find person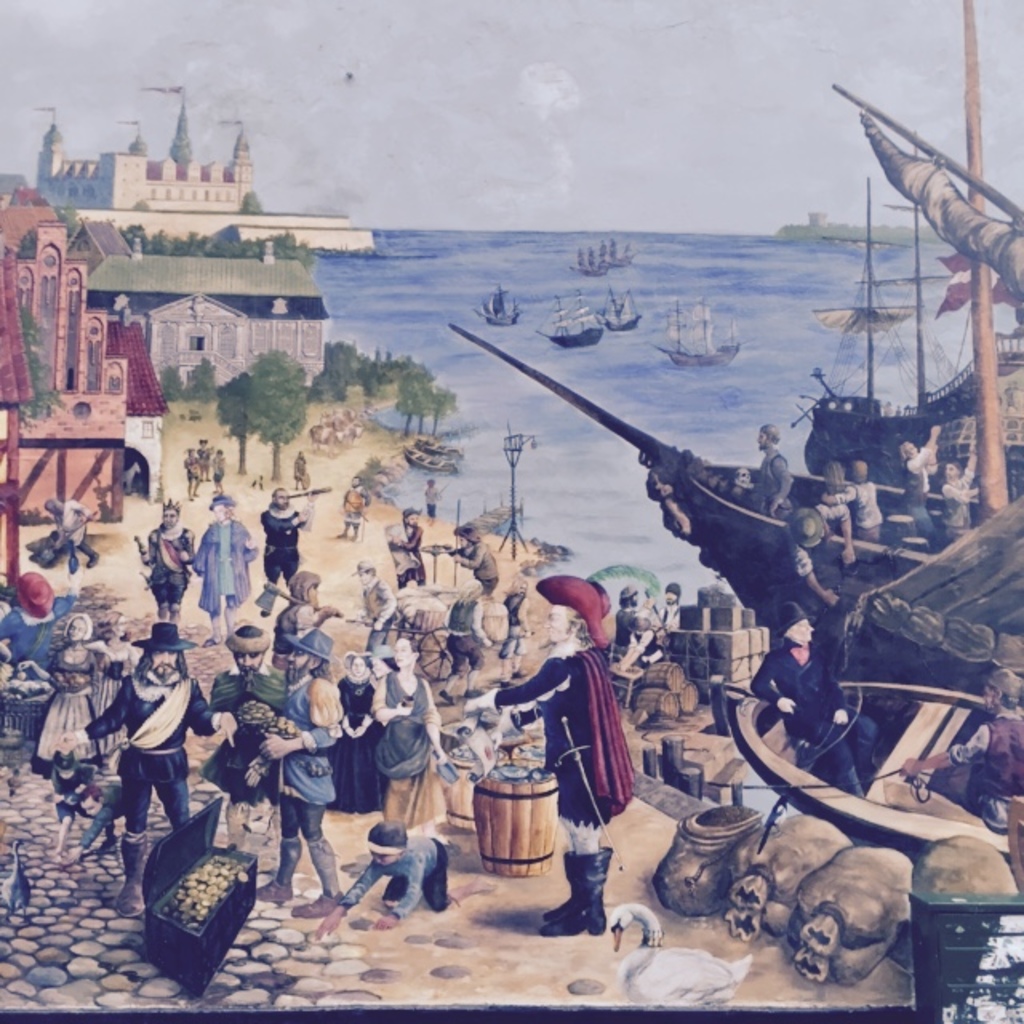
59:622:237:915
